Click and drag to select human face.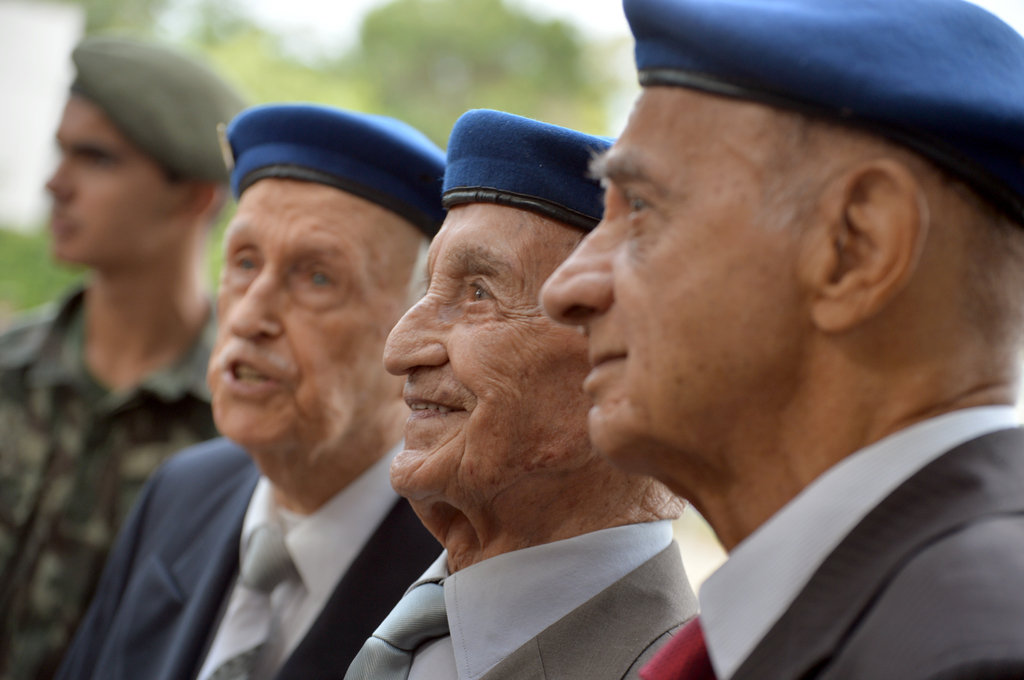
Selection: [x1=202, y1=177, x2=437, y2=450].
